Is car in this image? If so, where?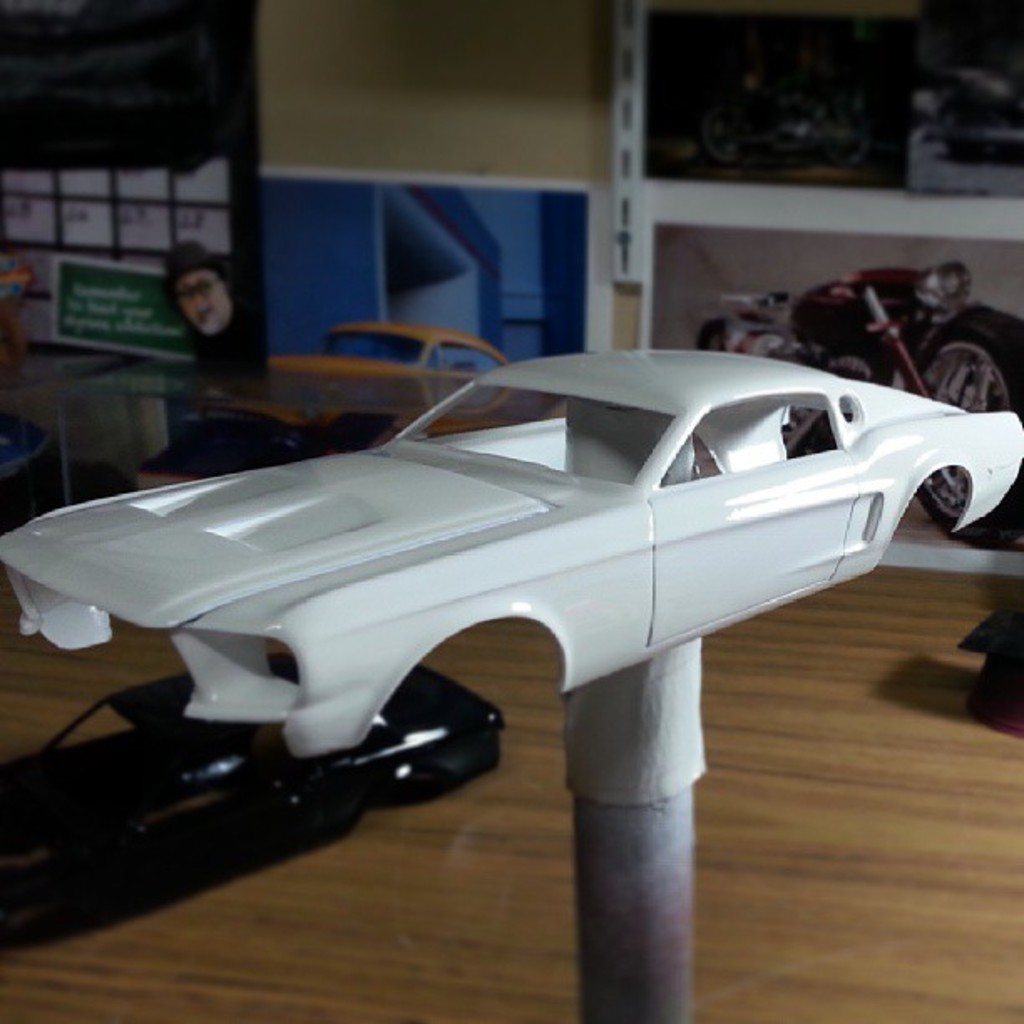
Yes, at (268,323,510,443).
